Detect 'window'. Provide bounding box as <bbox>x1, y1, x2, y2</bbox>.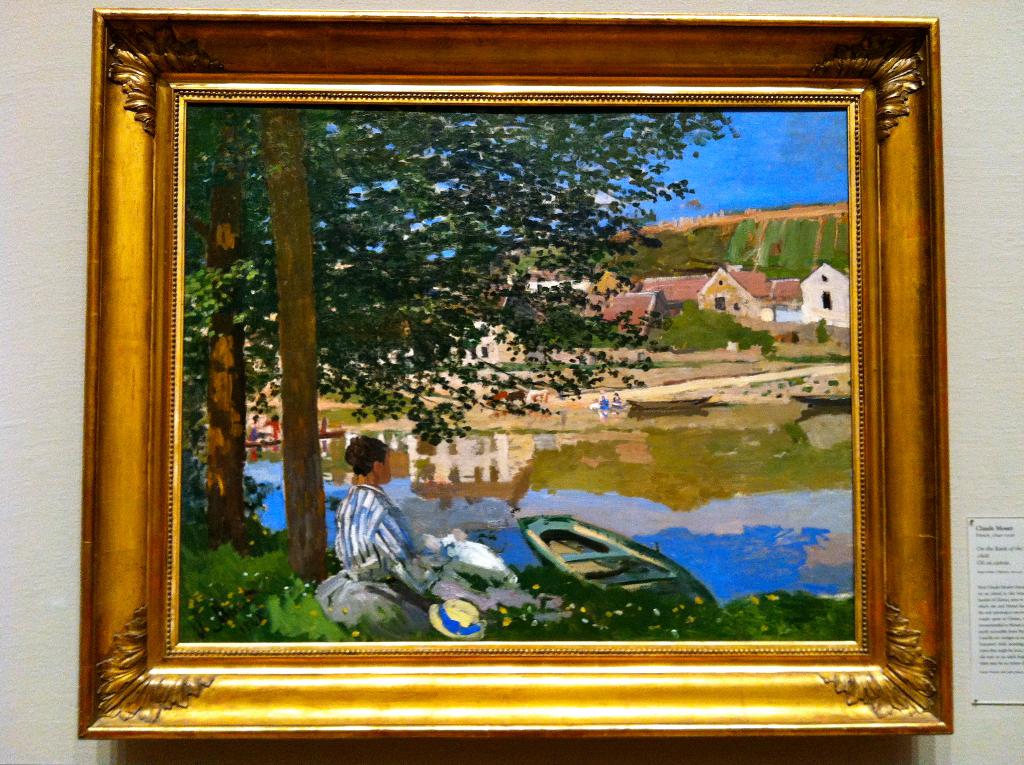
<bbox>717, 297, 729, 311</bbox>.
